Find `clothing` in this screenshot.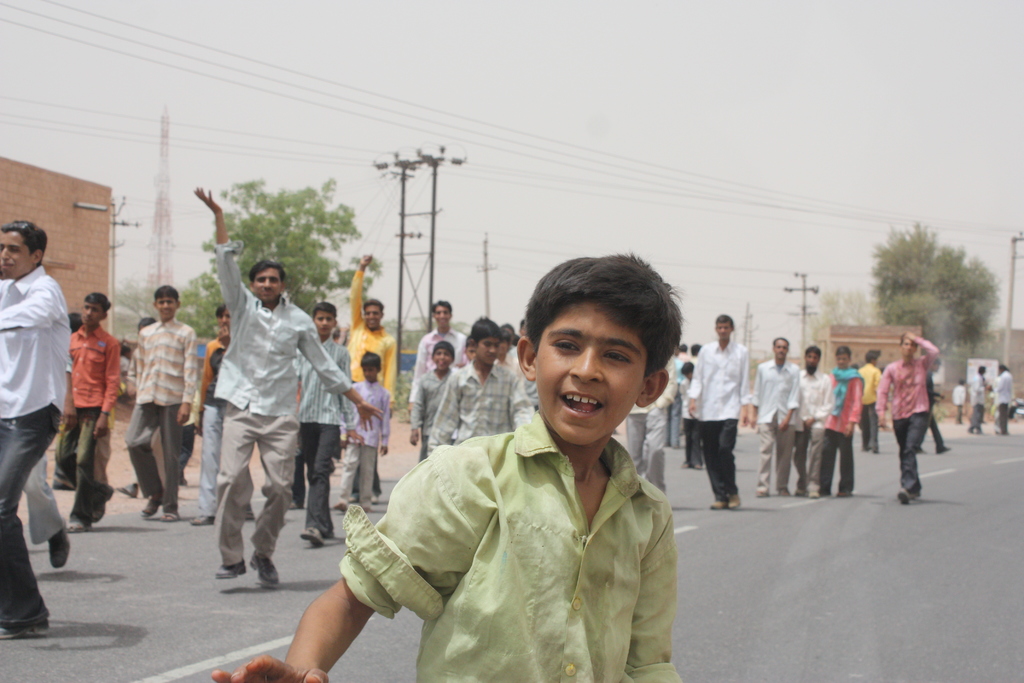
The bounding box for `clothing` is {"x1": 957, "y1": 385, "x2": 974, "y2": 414}.
